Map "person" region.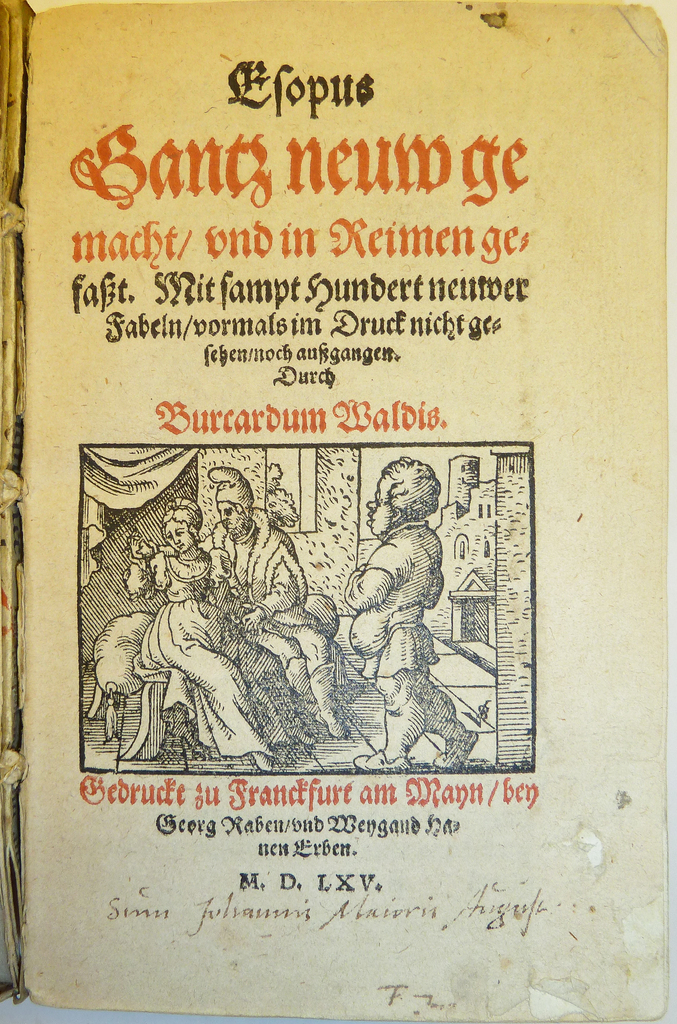
Mapped to l=138, t=497, r=266, b=772.
